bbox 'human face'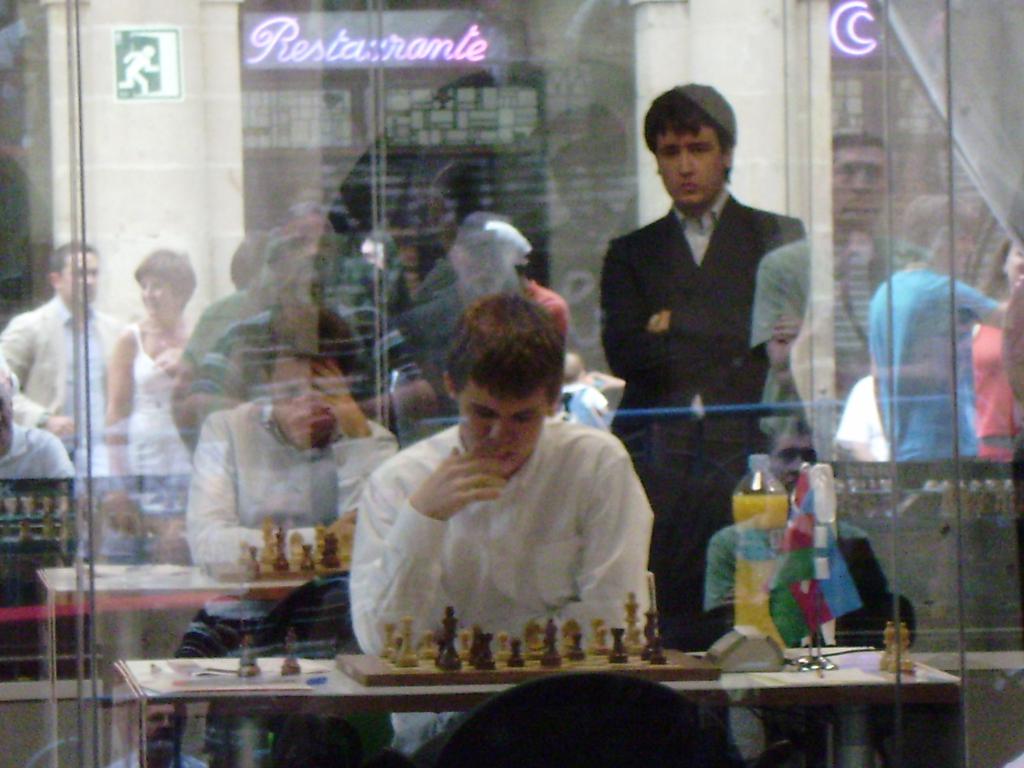
left=834, top=146, right=888, bottom=227
